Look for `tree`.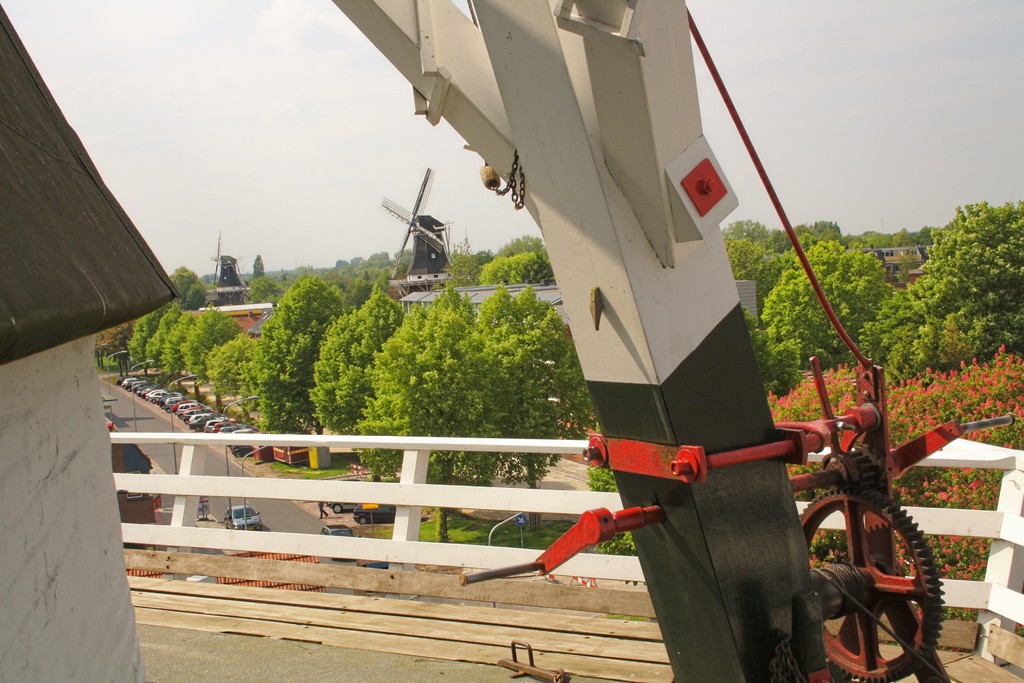
Found: [157, 309, 215, 408].
